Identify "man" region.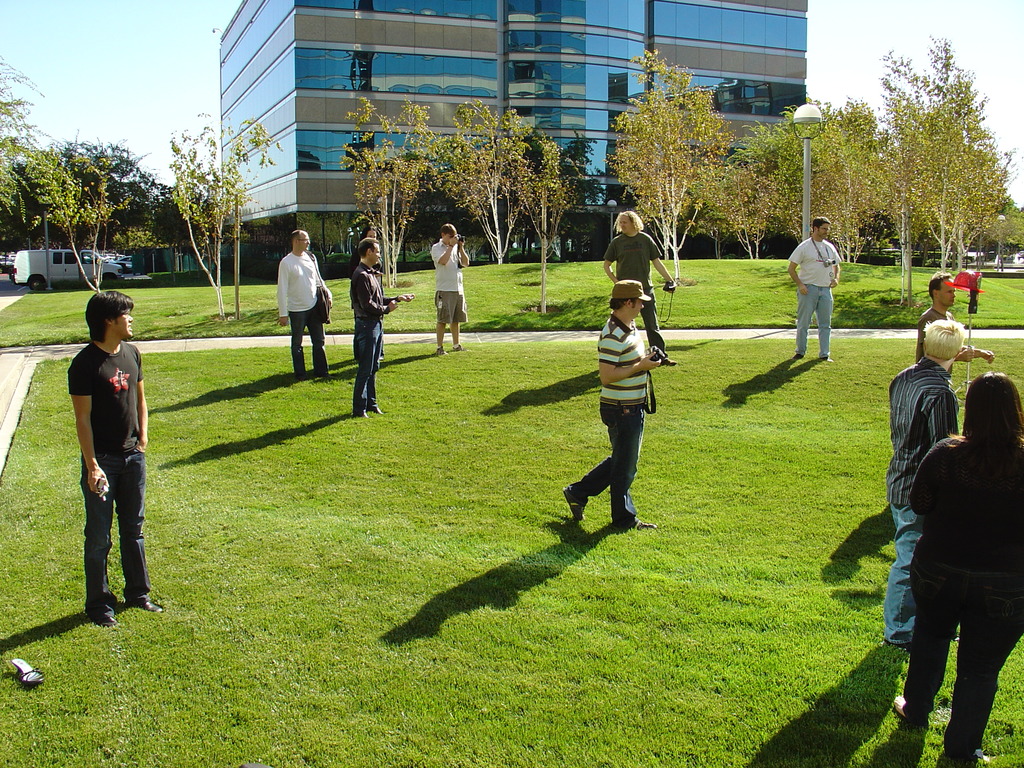
Region: [920,273,996,376].
